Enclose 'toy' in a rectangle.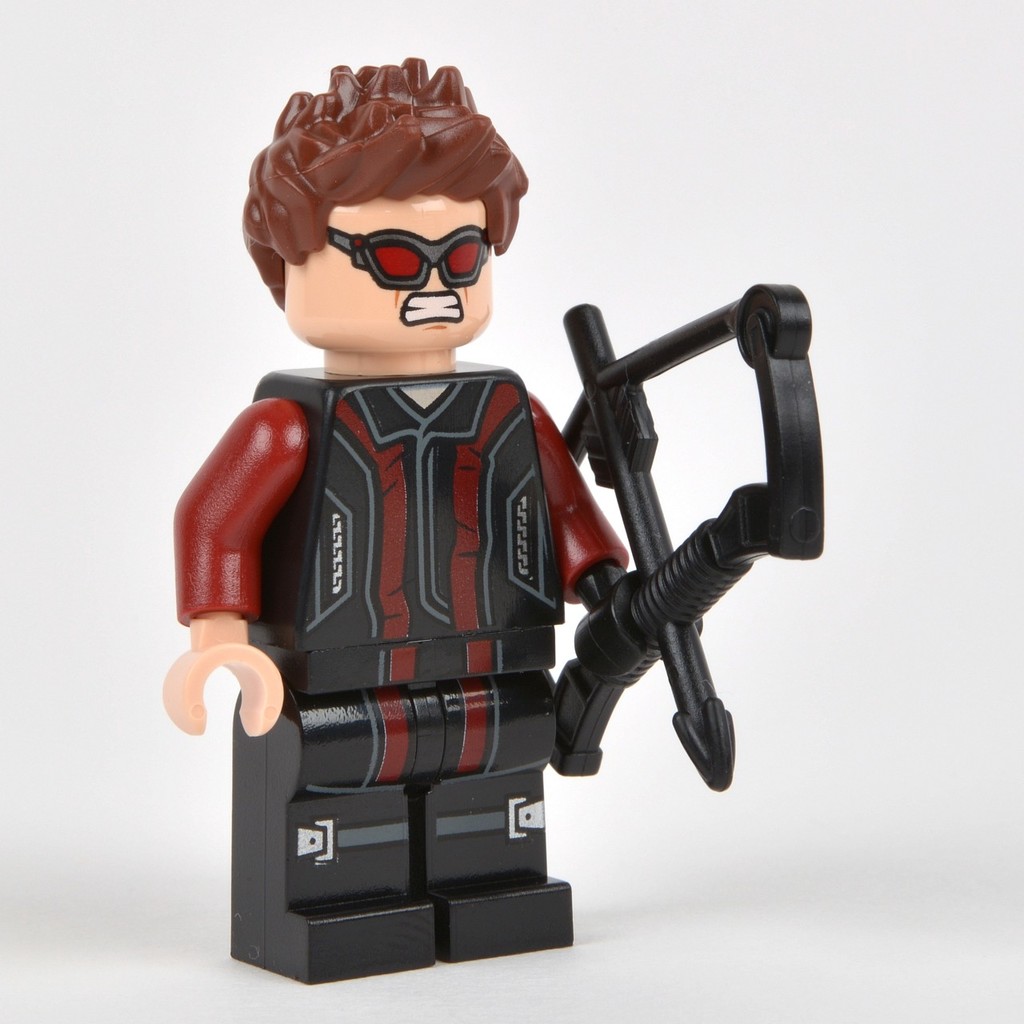
<region>146, 54, 779, 986</region>.
